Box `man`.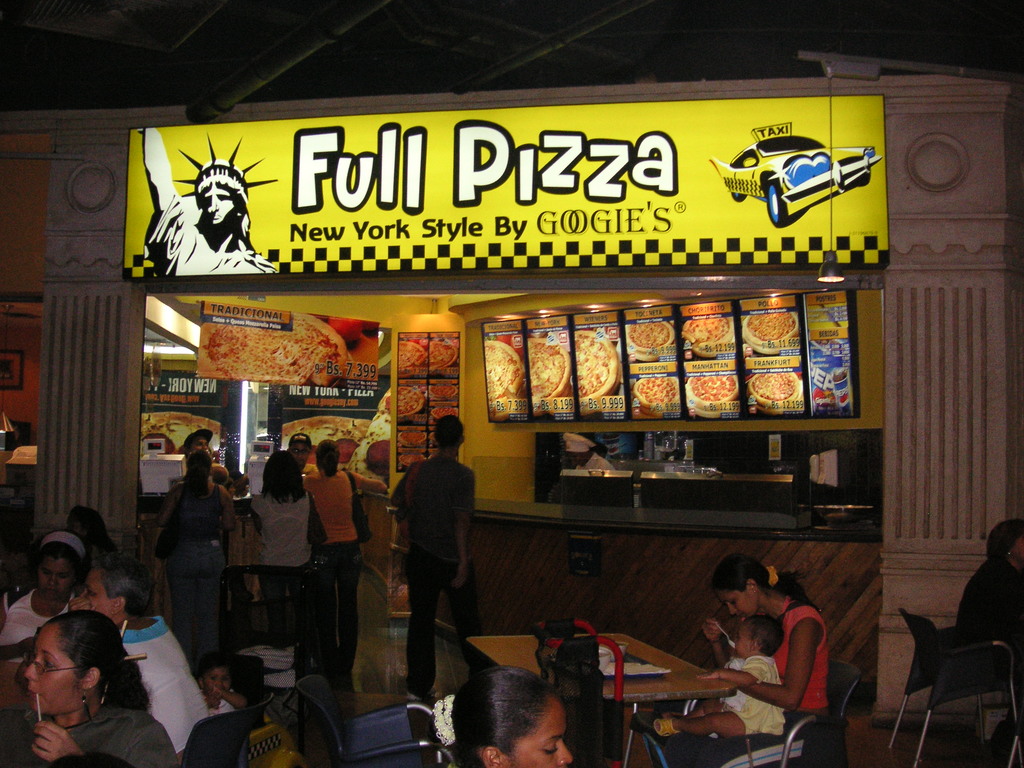
l=383, t=416, r=481, b=691.
